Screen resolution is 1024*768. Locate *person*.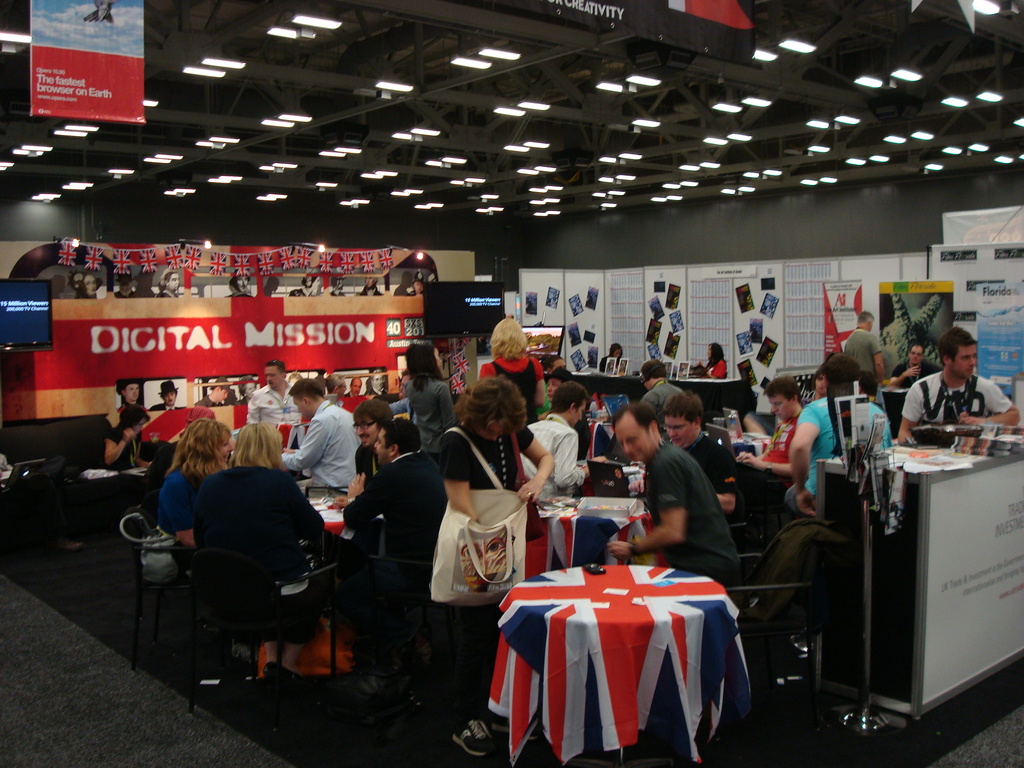
(x1=899, y1=347, x2=991, y2=470).
